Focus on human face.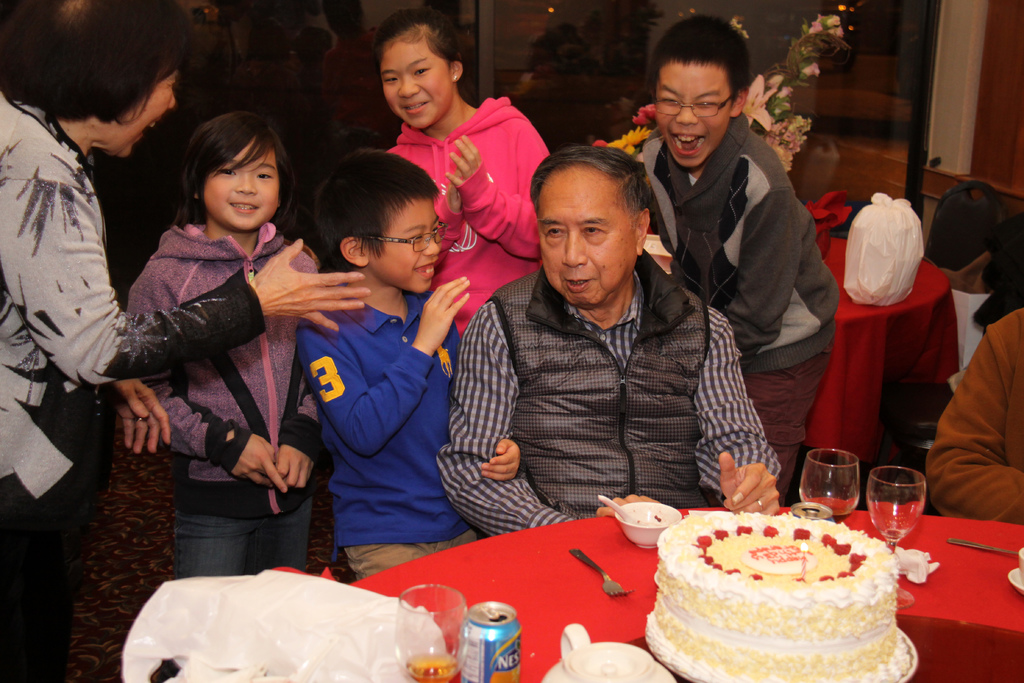
Focused at l=372, t=199, r=438, b=293.
